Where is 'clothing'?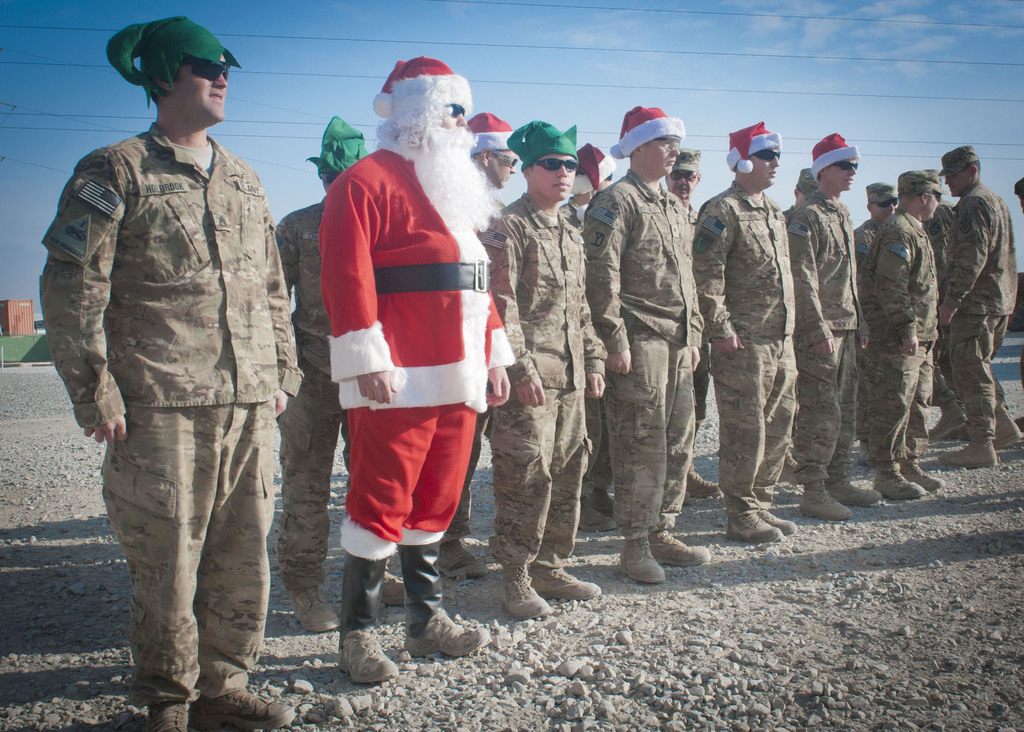
{"left": 920, "top": 197, "right": 957, "bottom": 422}.
